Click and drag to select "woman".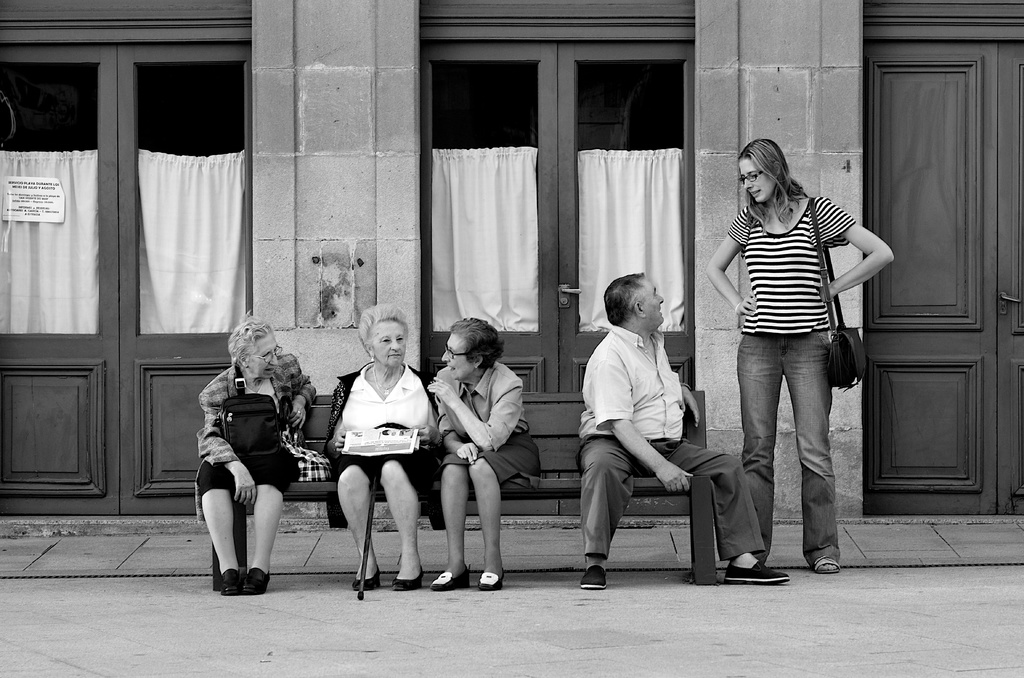
Selection: 188:310:320:597.
